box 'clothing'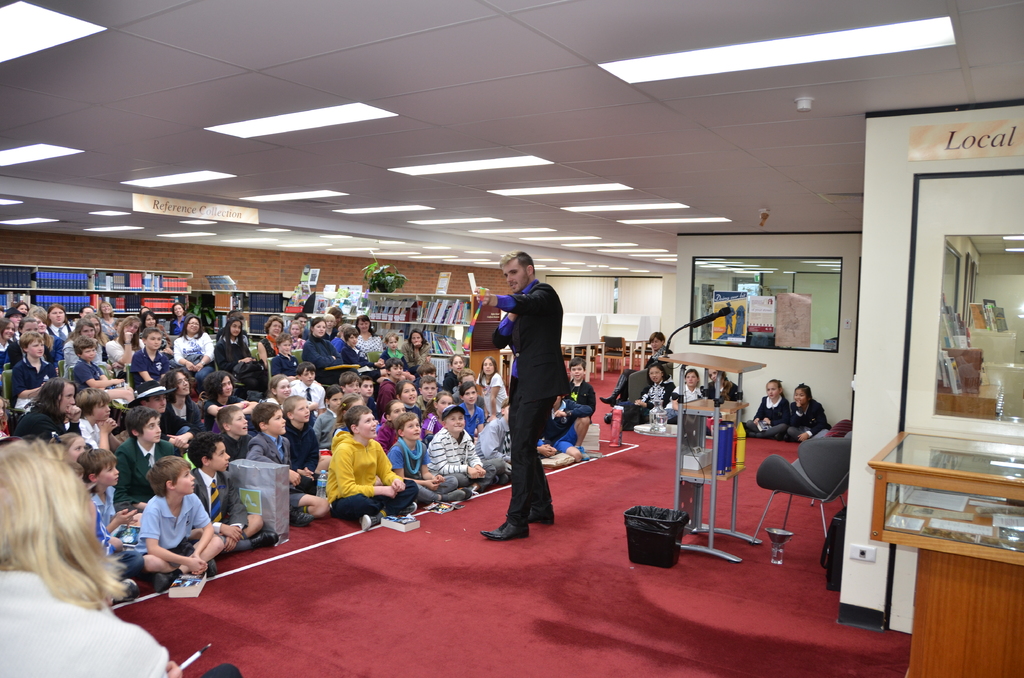
287 426 319 475
